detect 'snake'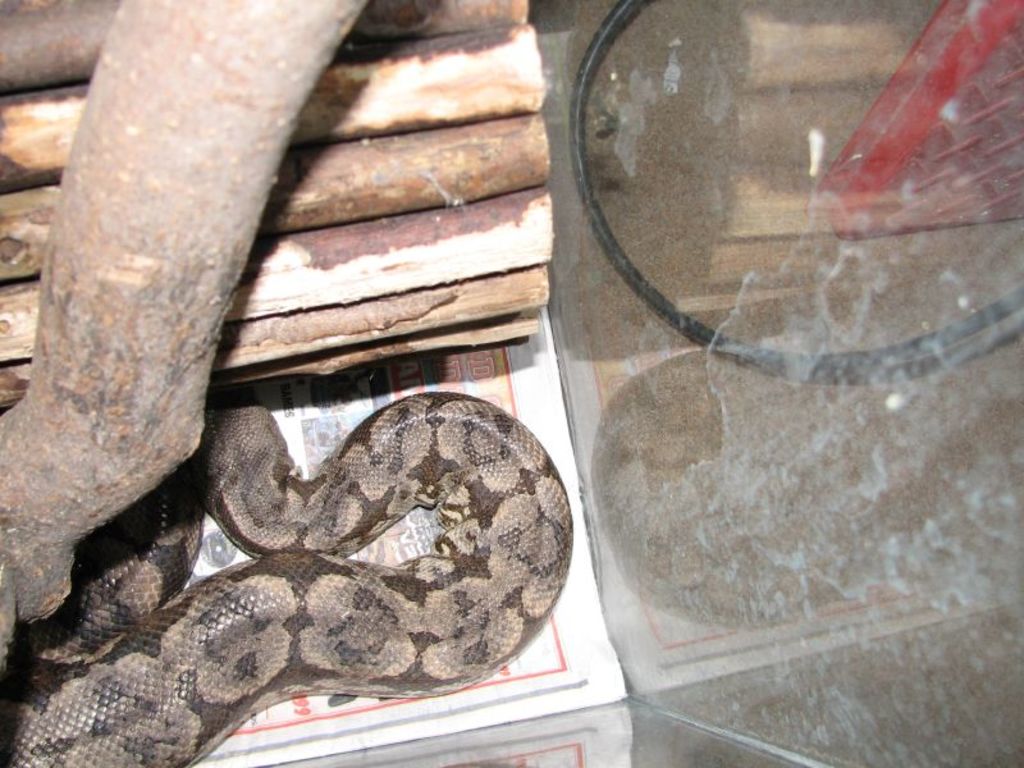
x1=0, y1=393, x2=573, y2=767
